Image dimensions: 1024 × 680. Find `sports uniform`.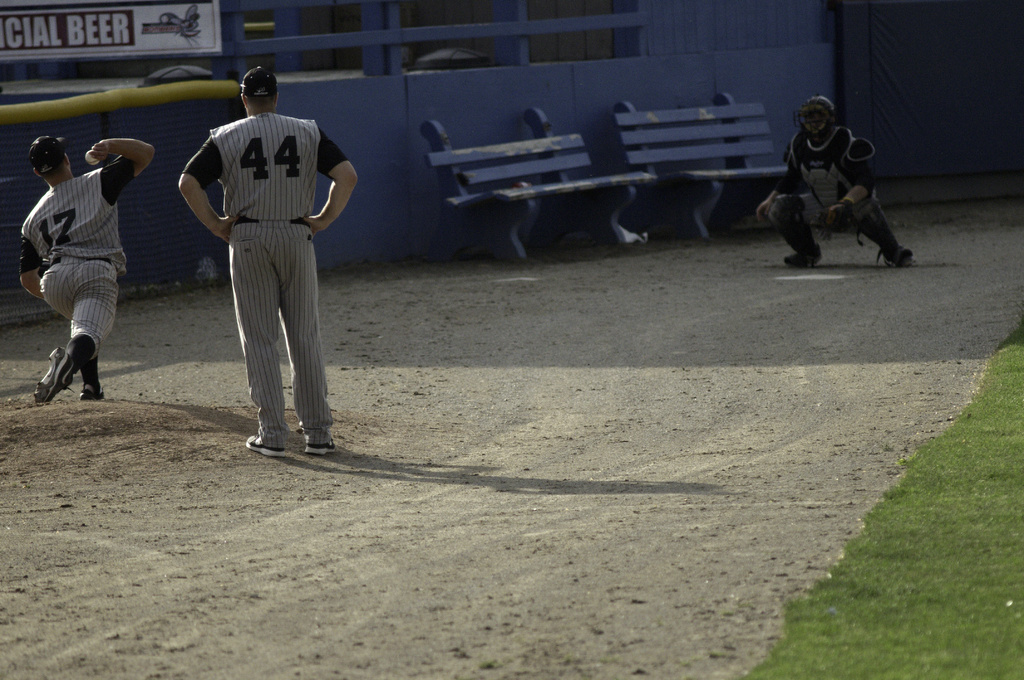
box(180, 110, 357, 457).
